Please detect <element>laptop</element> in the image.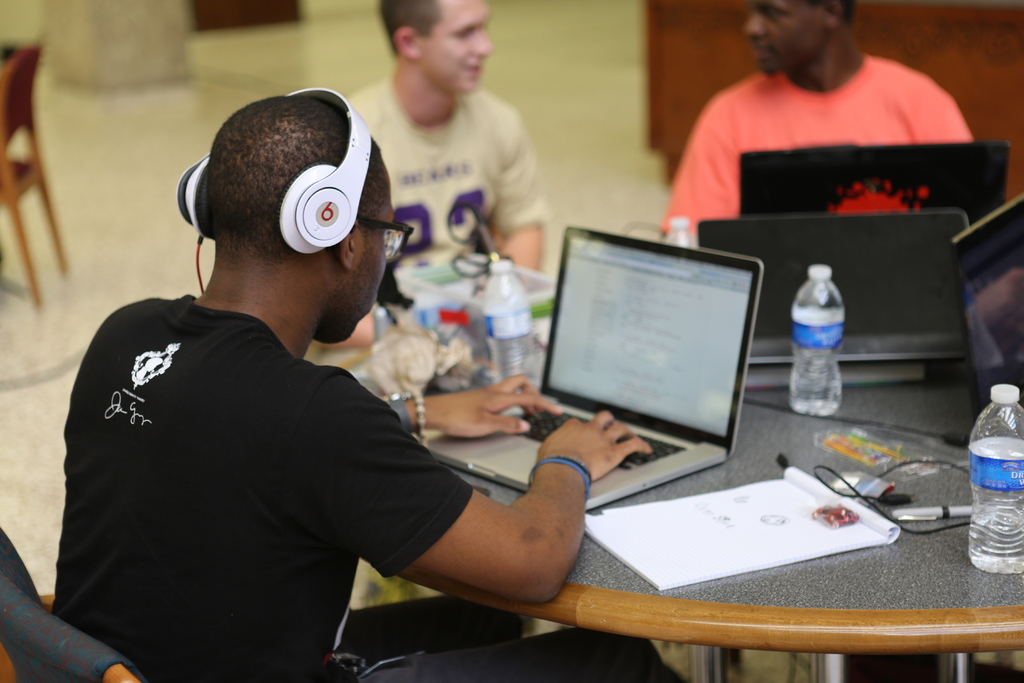
box=[740, 144, 1006, 223].
